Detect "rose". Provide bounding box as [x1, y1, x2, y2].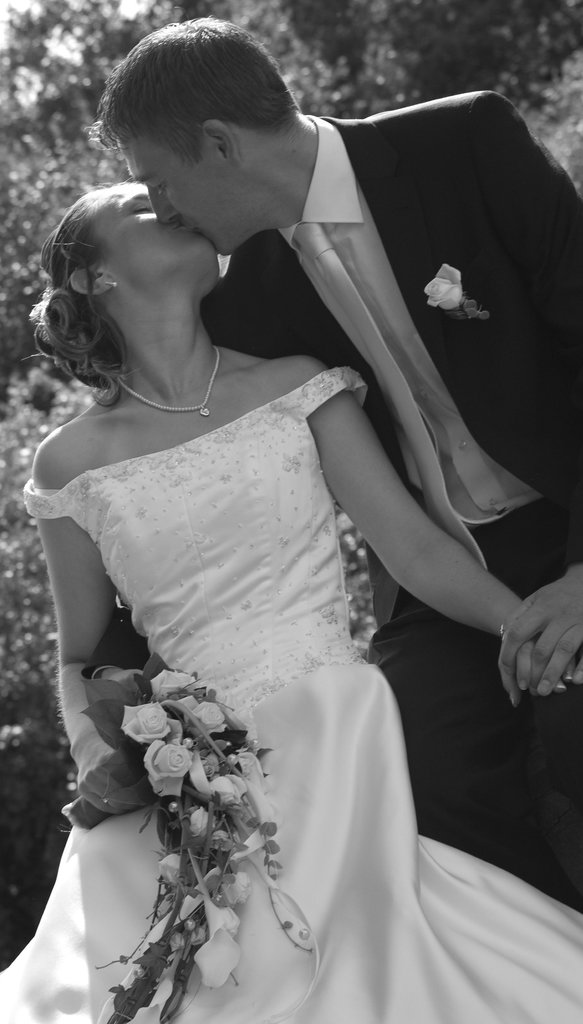
[421, 260, 463, 309].
